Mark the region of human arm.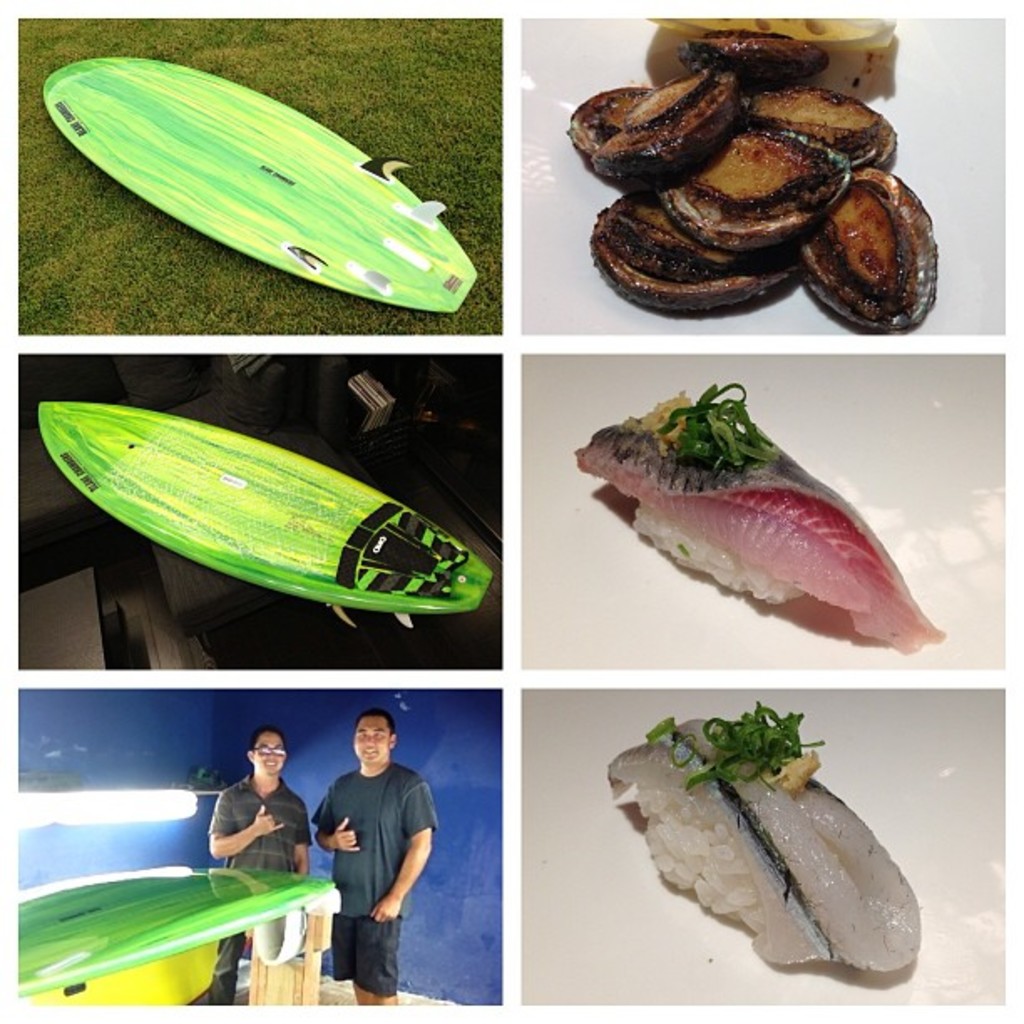
Region: 371 775 435 920.
